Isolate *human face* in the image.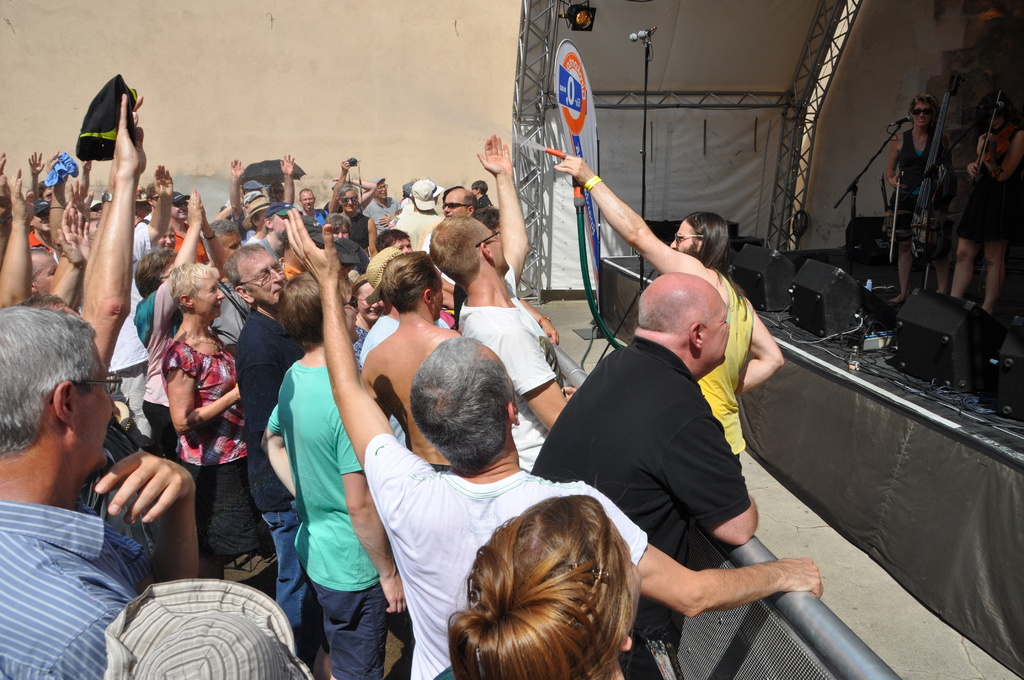
Isolated region: [x1=154, y1=226, x2=177, y2=255].
